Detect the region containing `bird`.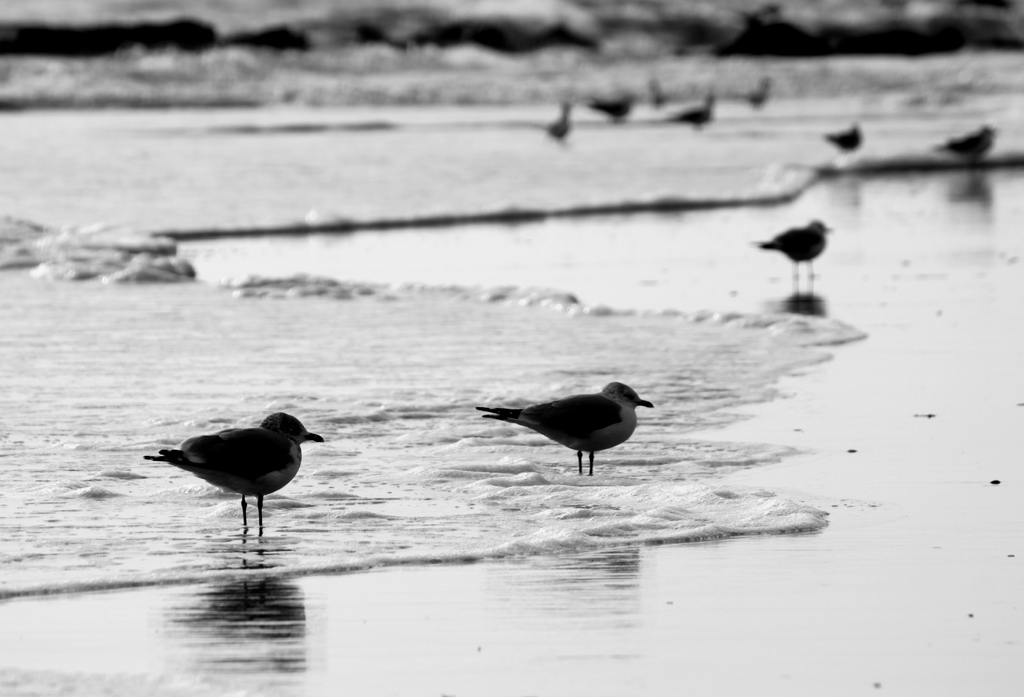
bbox=(755, 214, 830, 278).
